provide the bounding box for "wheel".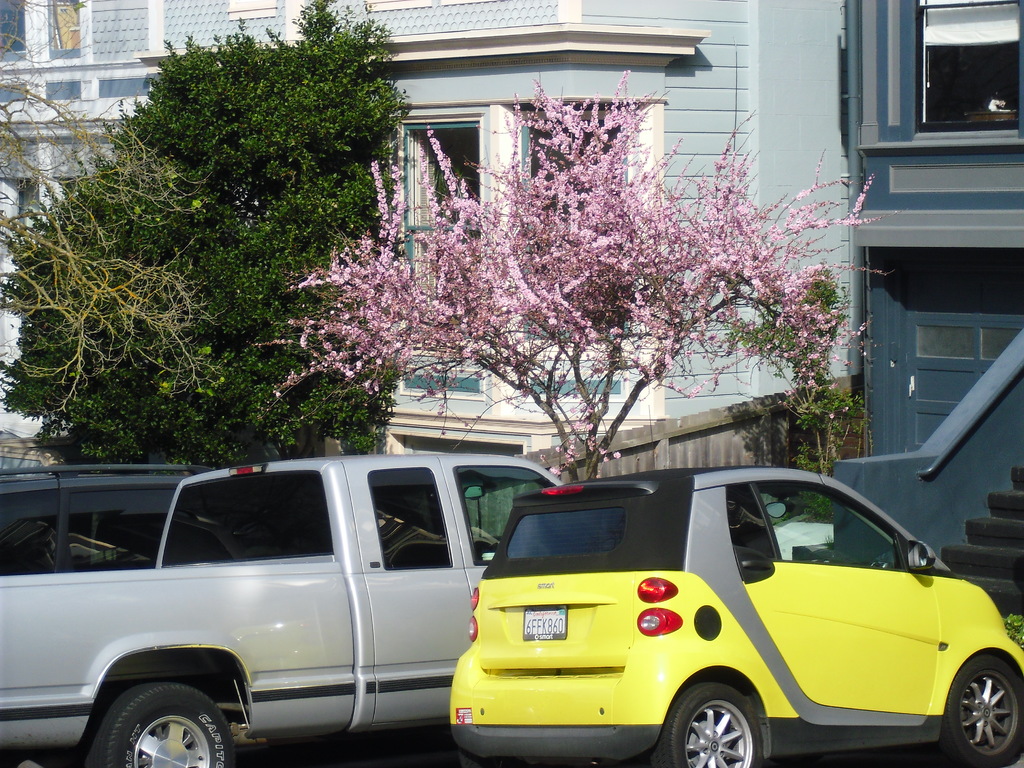
box(95, 675, 242, 767).
